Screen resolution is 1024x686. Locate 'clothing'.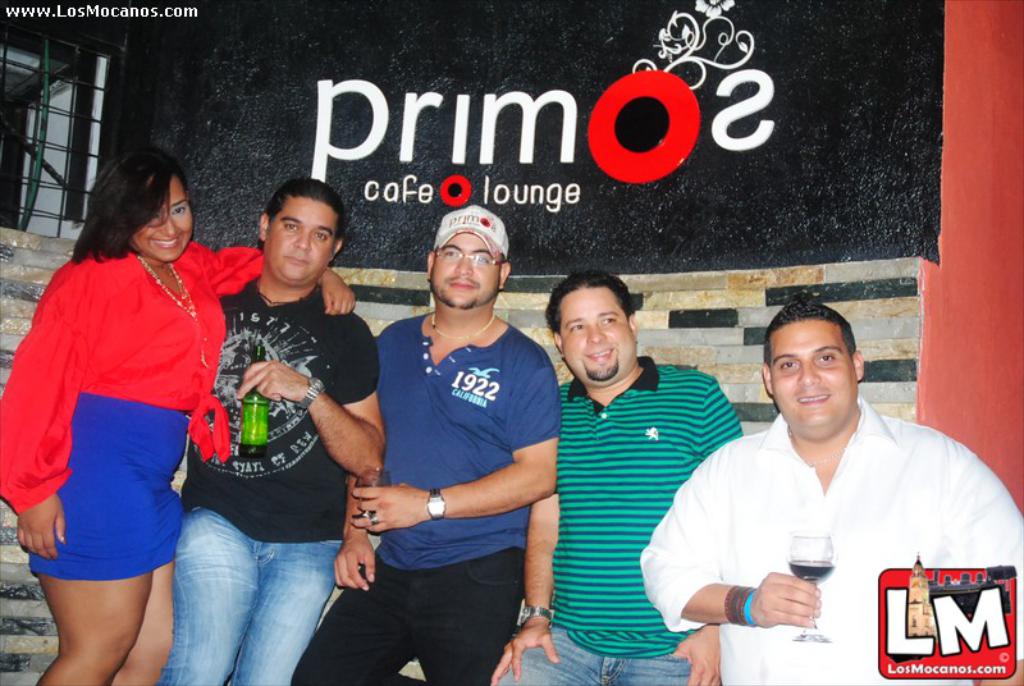
crop(637, 425, 1023, 685).
